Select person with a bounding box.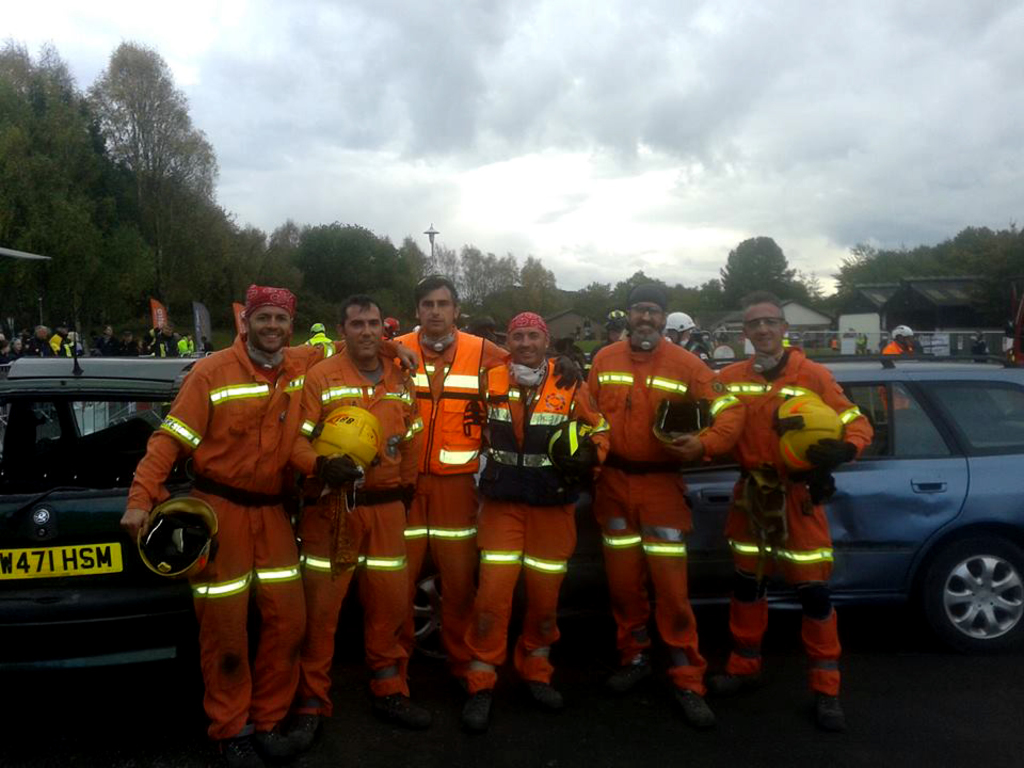
bbox=(202, 334, 211, 355).
